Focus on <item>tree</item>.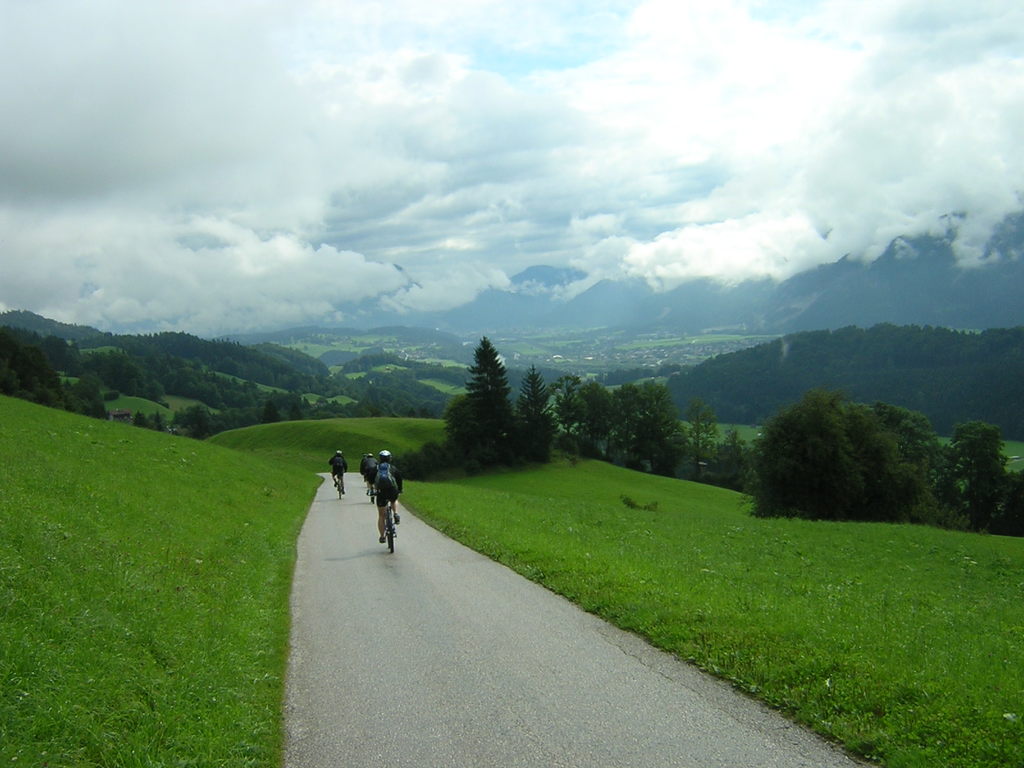
Focused at 580 380 687 479.
